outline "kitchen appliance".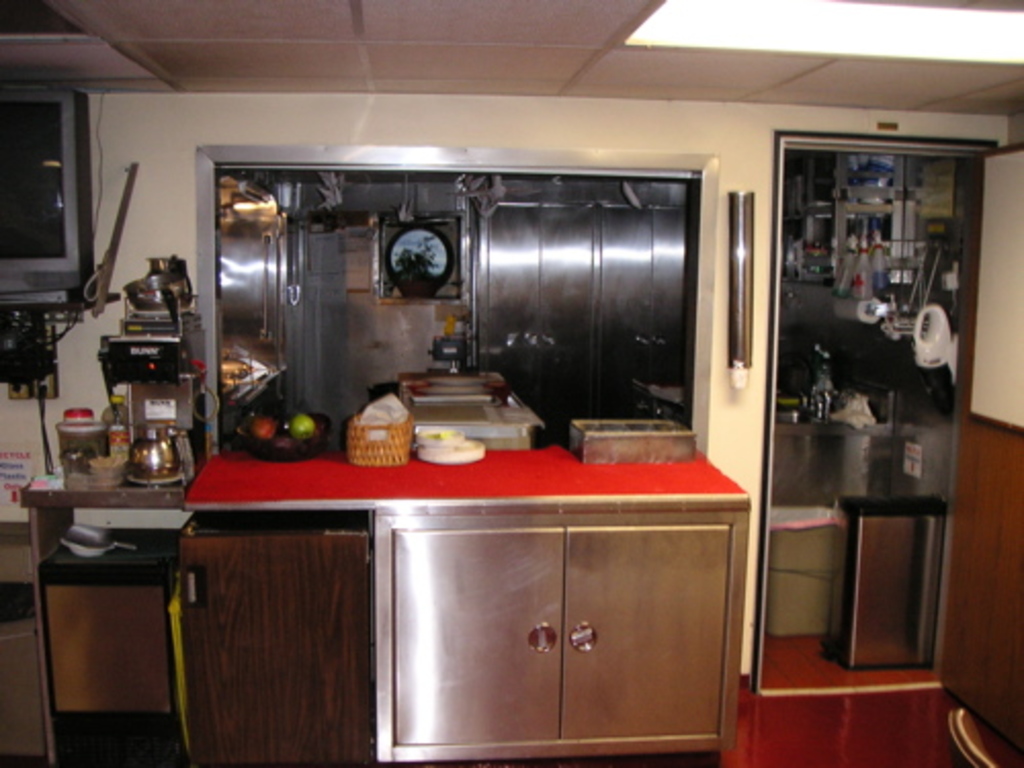
Outline: box(121, 264, 188, 485).
